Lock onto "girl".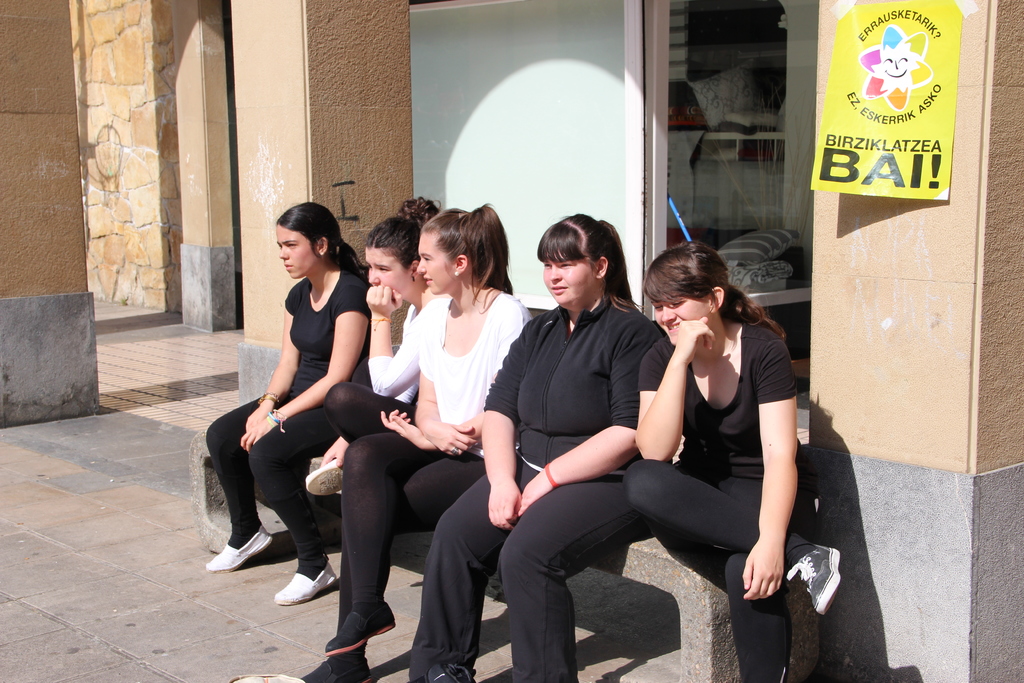
Locked: region(621, 242, 840, 682).
